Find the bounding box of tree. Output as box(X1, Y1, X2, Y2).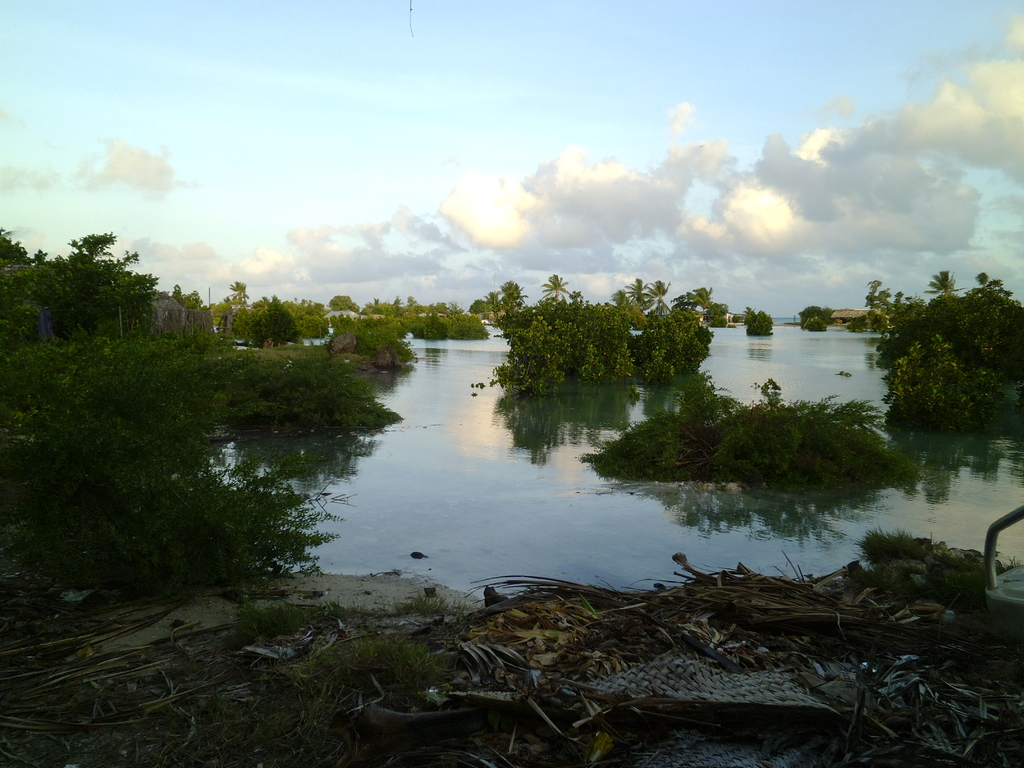
box(645, 280, 668, 307).
